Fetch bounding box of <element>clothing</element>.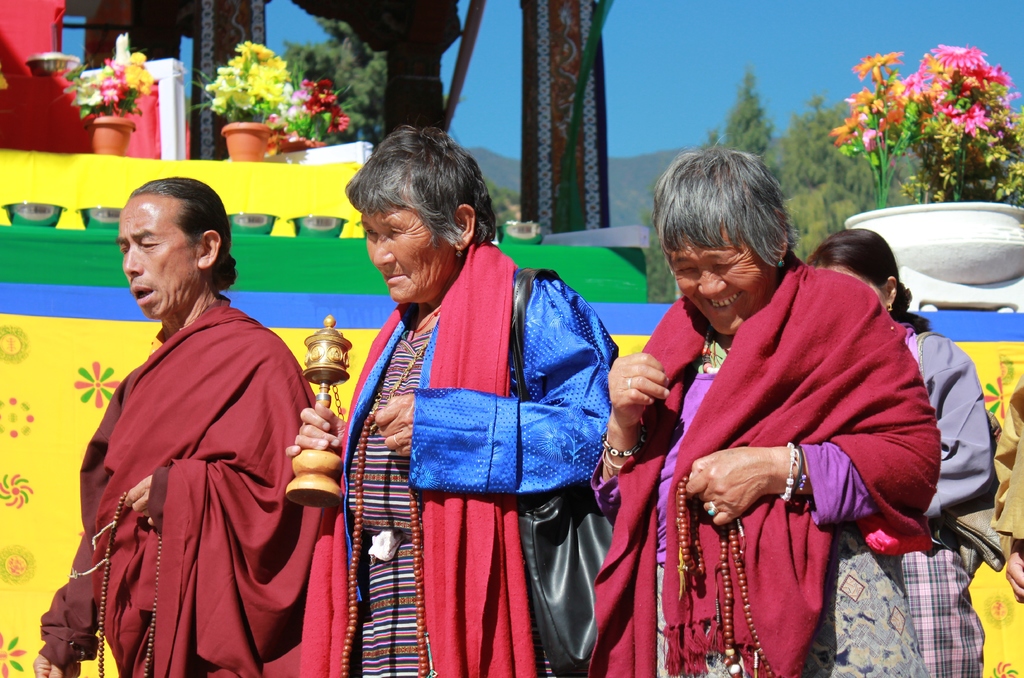
Bbox: x1=584 y1=252 x2=944 y2=677.
